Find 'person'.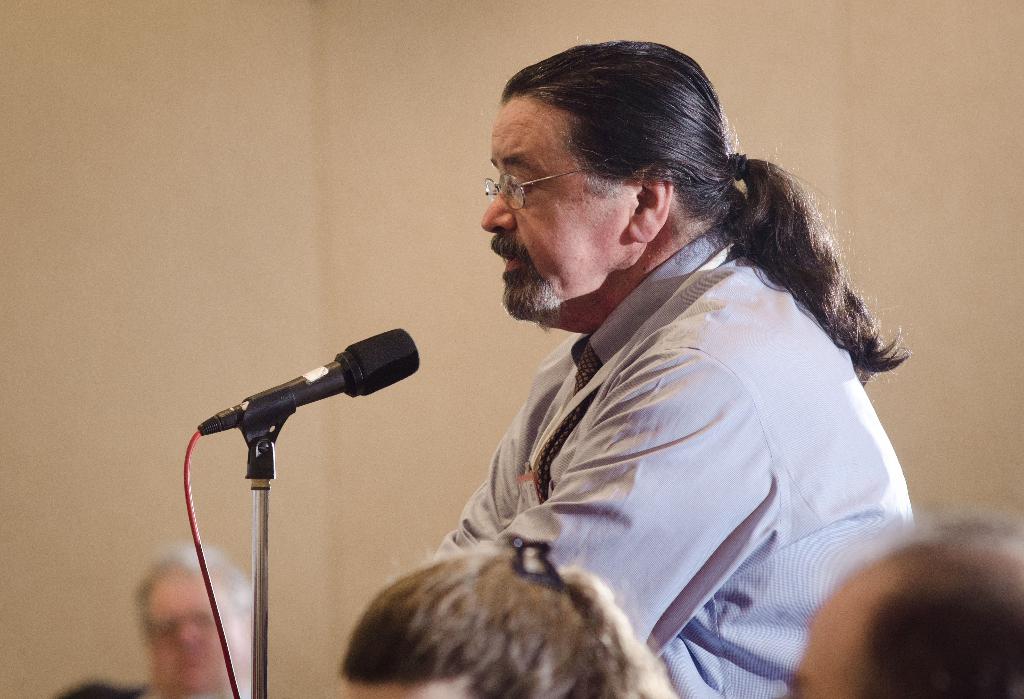
rect(135, 537, 257, 698).
